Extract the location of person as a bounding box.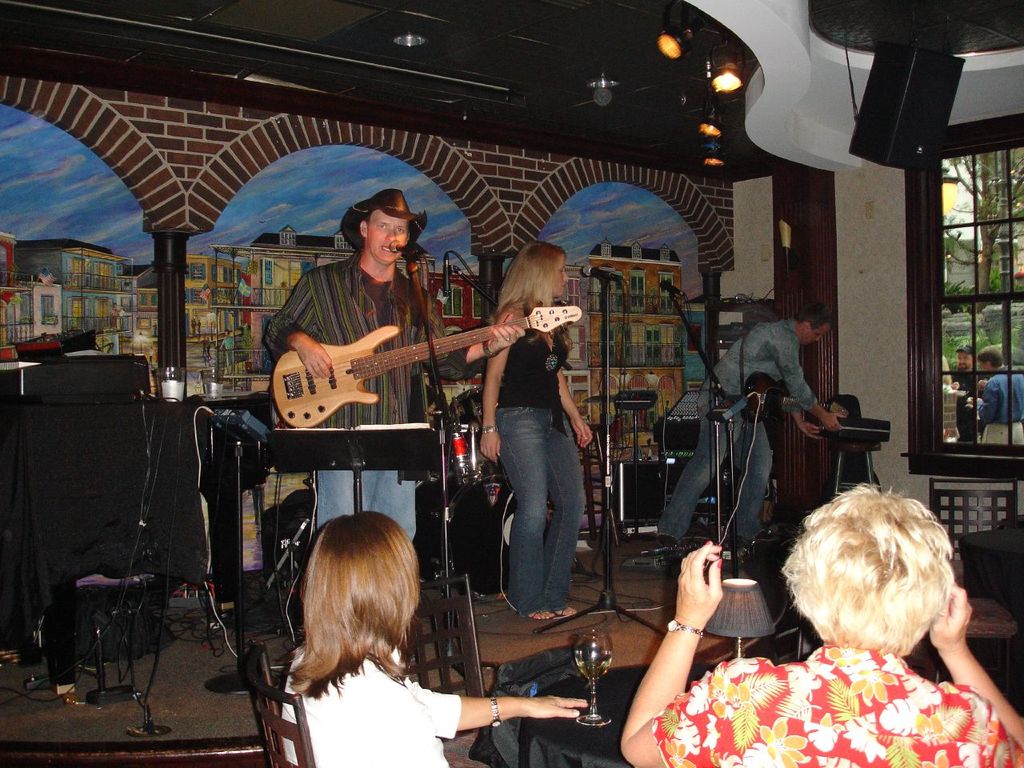
bbox(479, 239, 595, 622).
